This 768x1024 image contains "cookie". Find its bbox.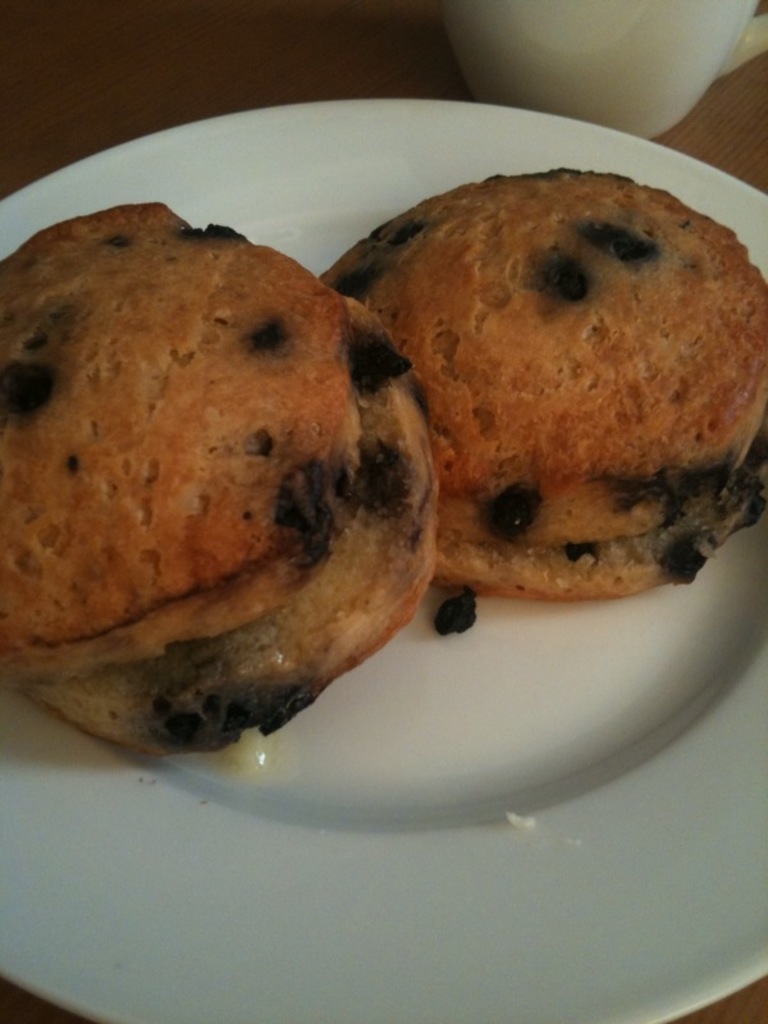
bbox=[315, 157, 767, 598].
